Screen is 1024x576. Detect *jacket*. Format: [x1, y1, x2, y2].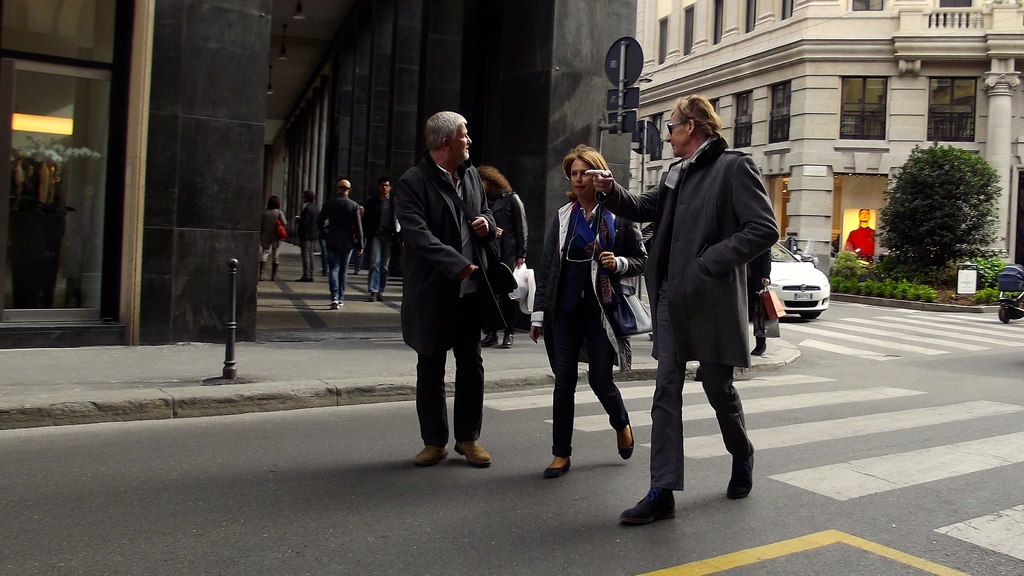
[392, 154, 497, 354].
